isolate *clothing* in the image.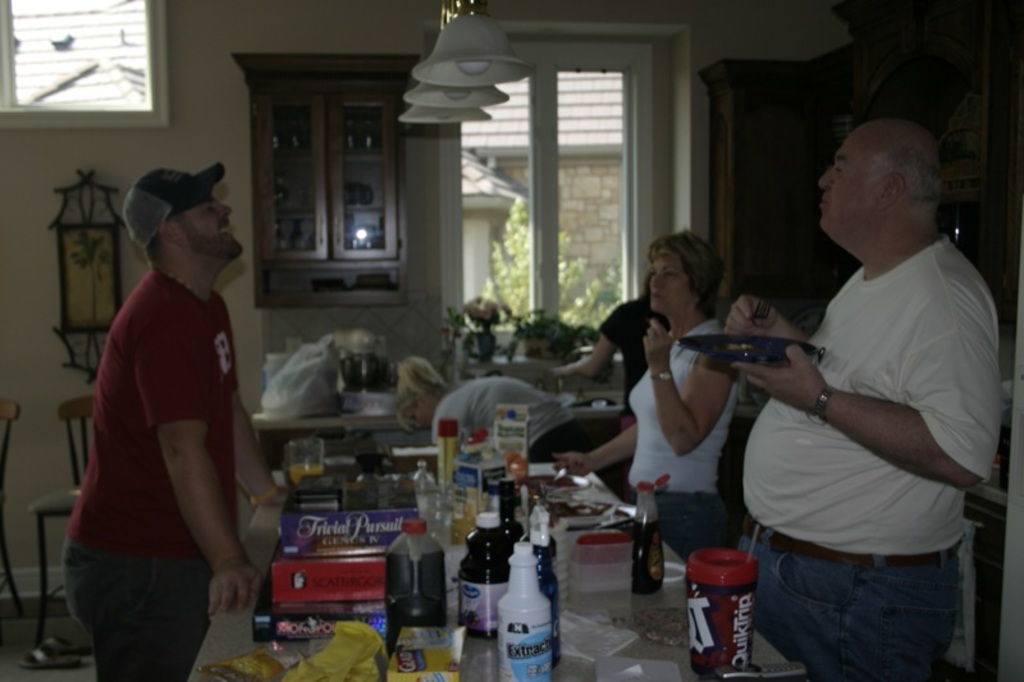
Isolated region: 736 514 961 681.
